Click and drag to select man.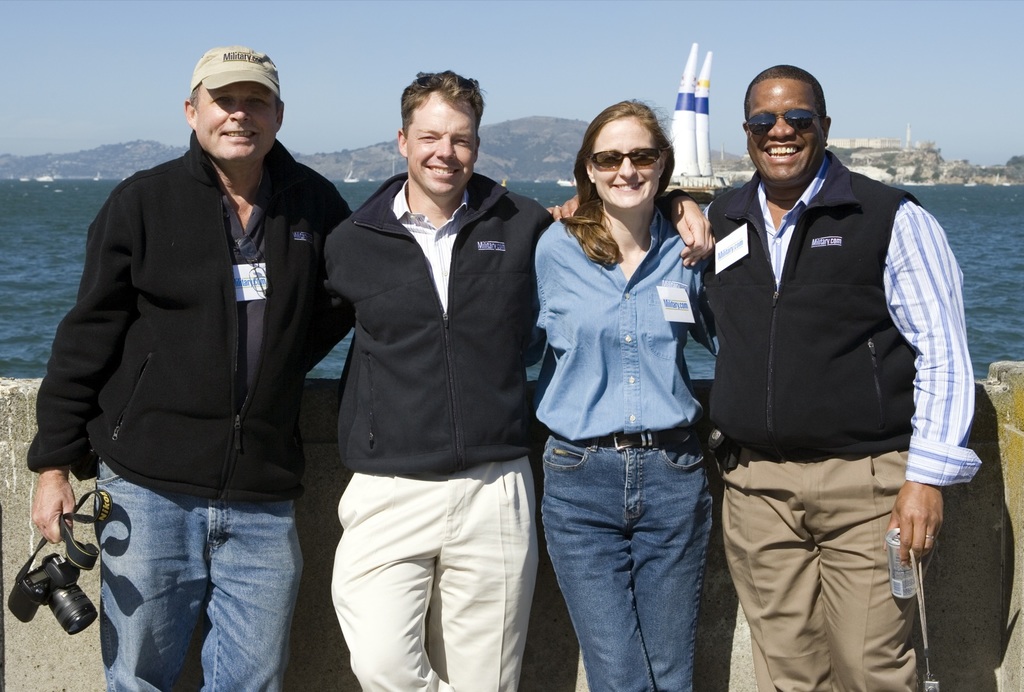
Selection: <bbox>291, 68, 710, 691</bbox>.
